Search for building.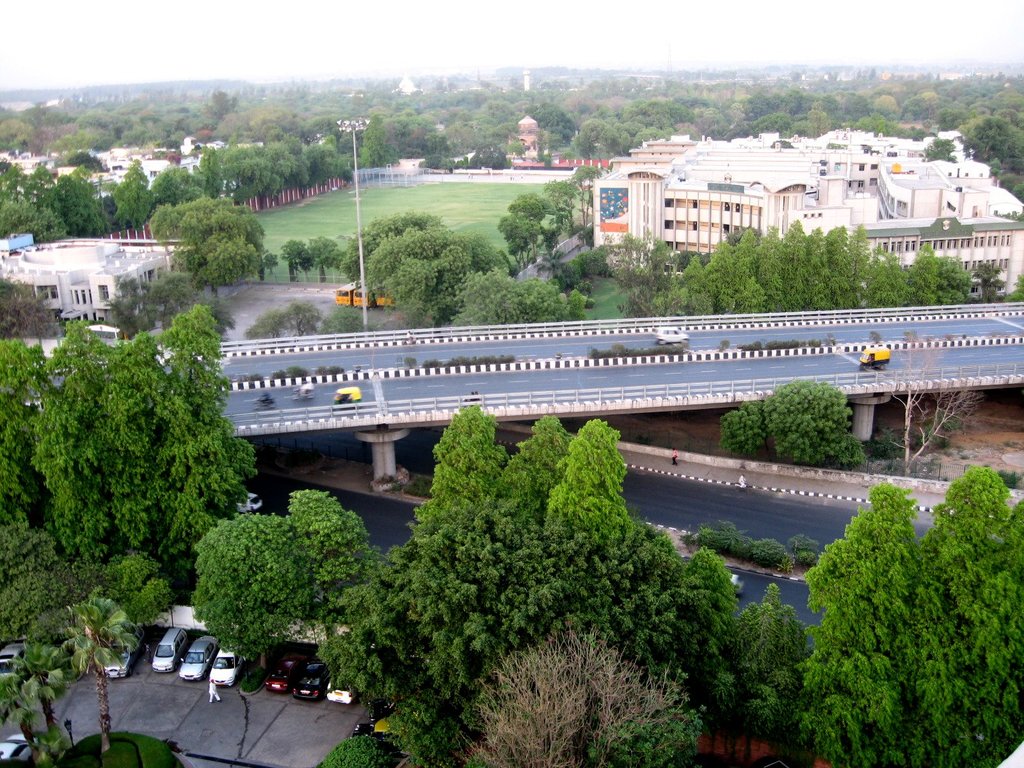
Found at {"left": 504, "top": 114, "right": 549, "bottom": 157}.
